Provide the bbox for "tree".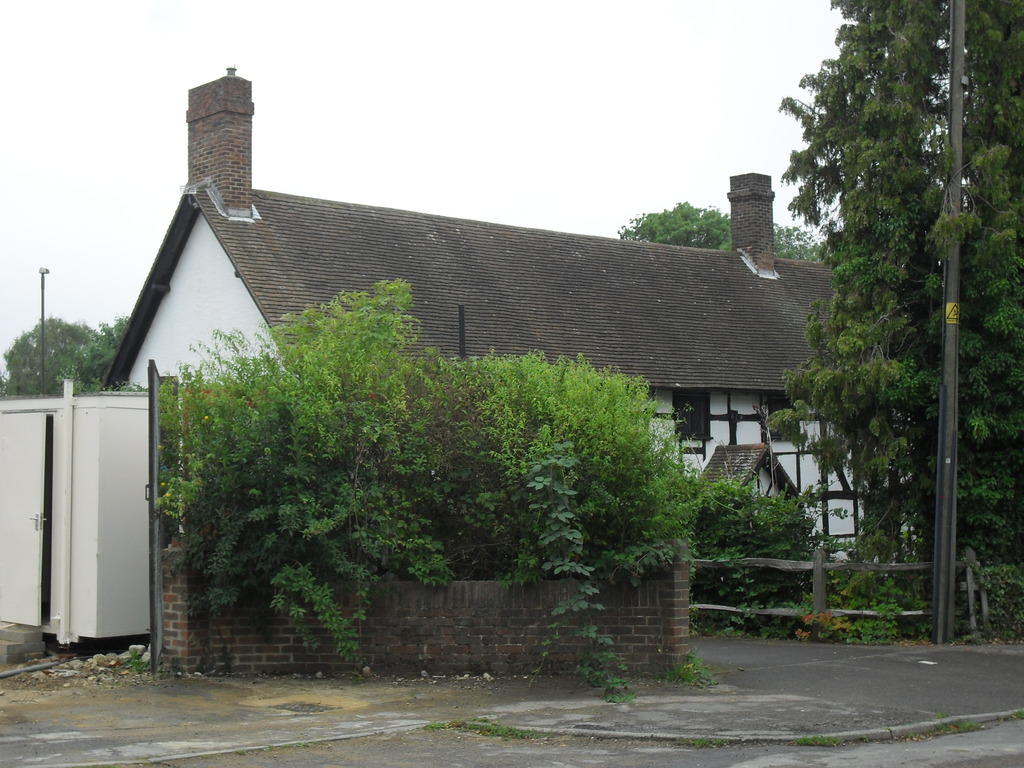
77,310,135,390.
